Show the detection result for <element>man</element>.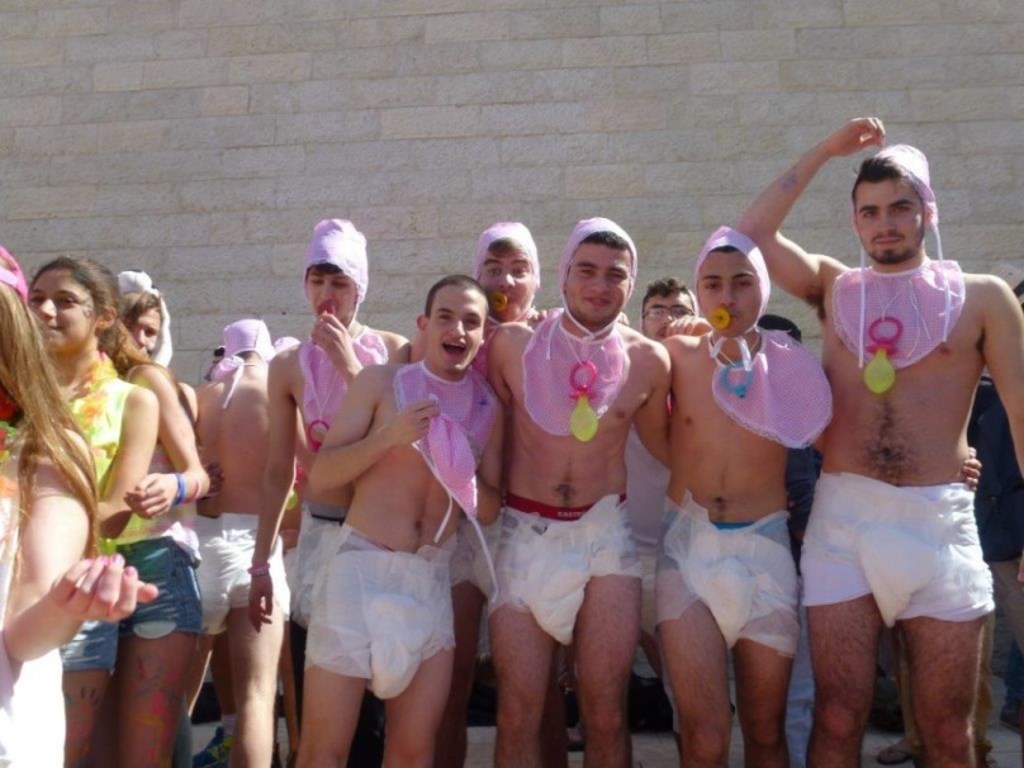
box=[624, 280, 707, 681].
